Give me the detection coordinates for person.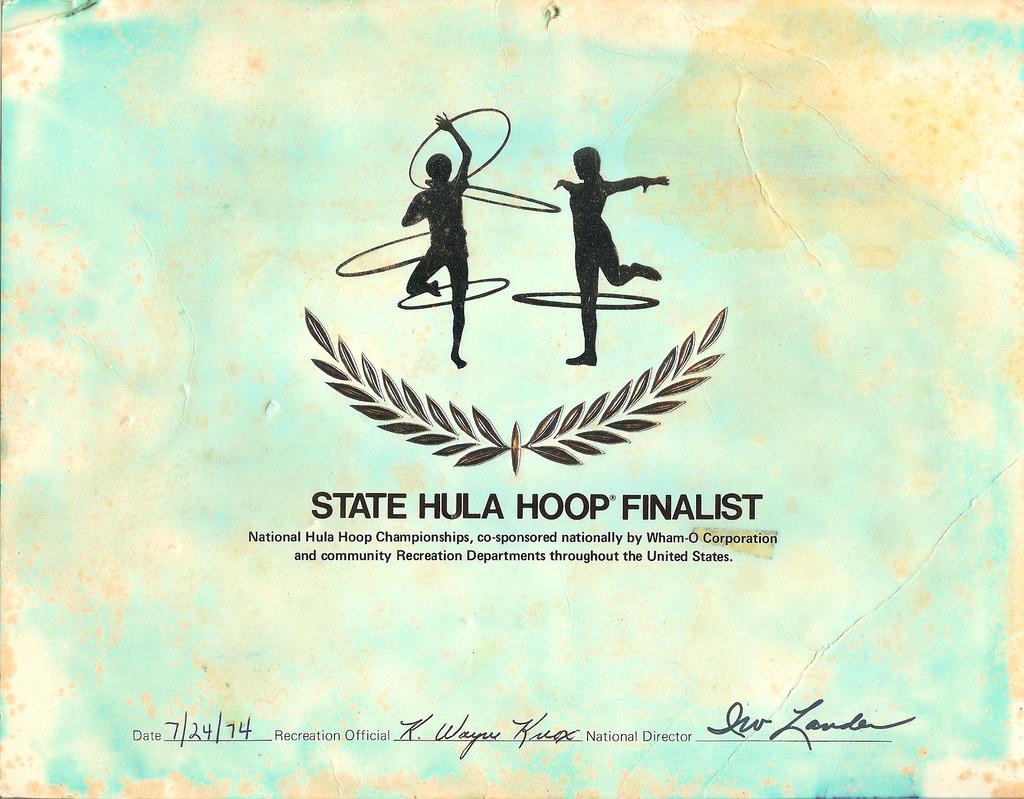
locate(552, 144, 671, 365).
